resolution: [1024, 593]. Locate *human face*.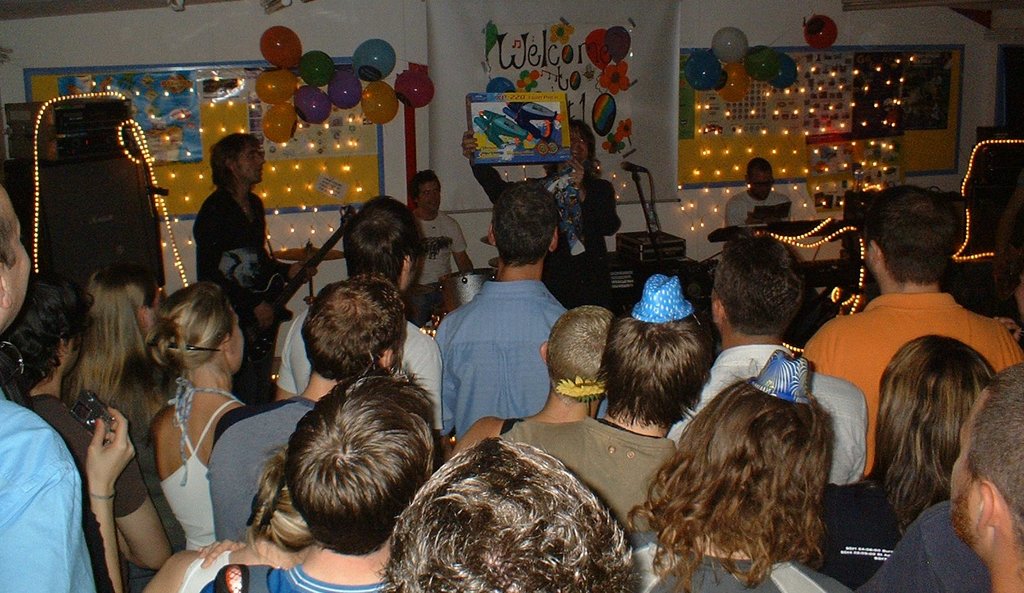
detection(747, 171, 776, 199).
